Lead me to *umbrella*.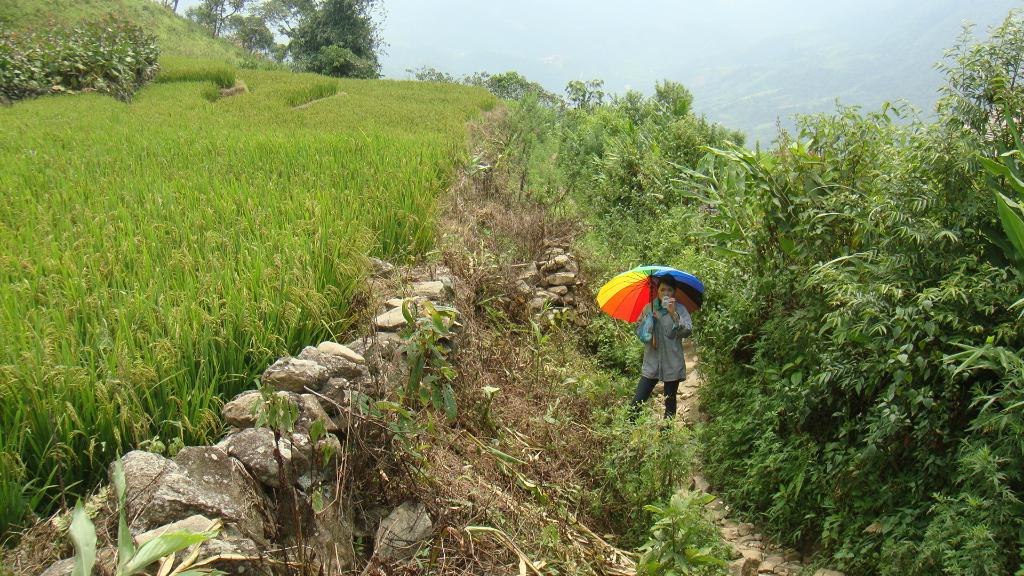
Lead to {"x1": 596, "y1": 264, "x2": 705, "y2": 349}.
